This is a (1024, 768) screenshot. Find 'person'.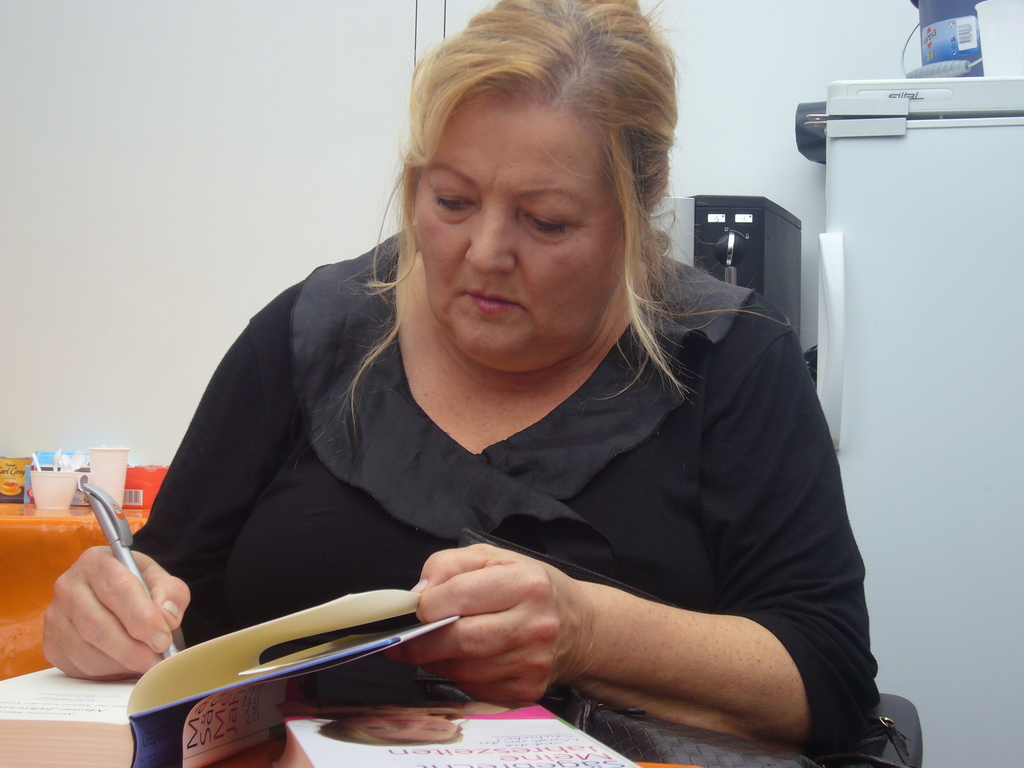
Bounding box: [x1=40, y1=0, x2=881, y2=764].
